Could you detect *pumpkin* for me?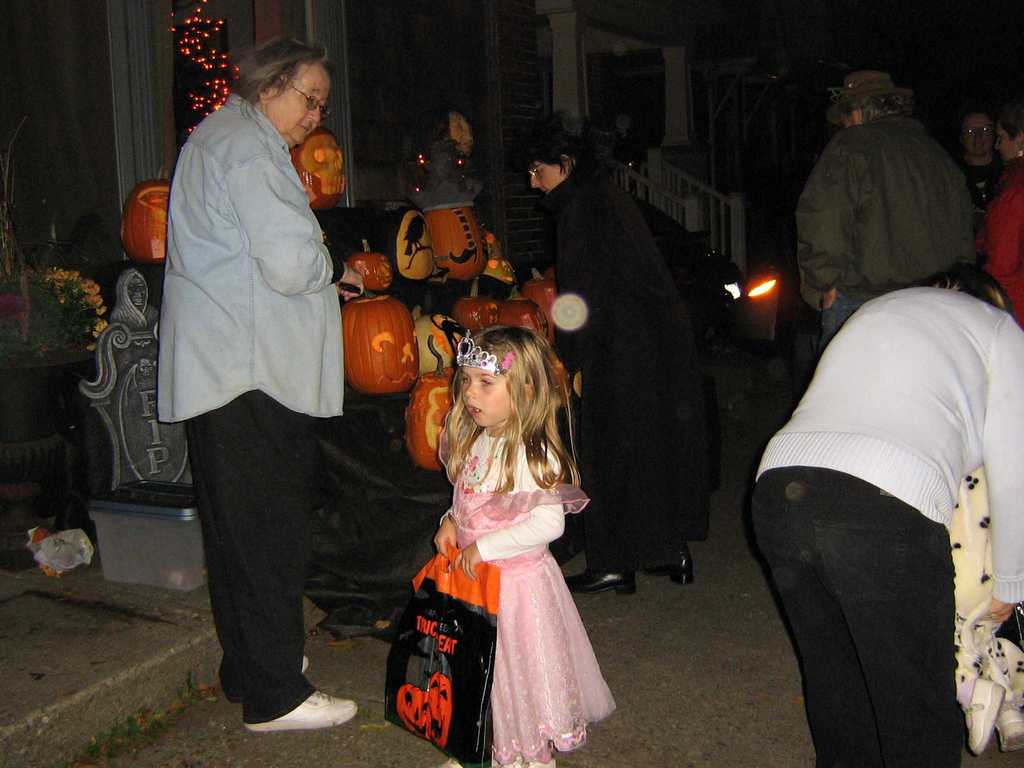
Detection result: left=288, top=124, right=345, bottom=211.
